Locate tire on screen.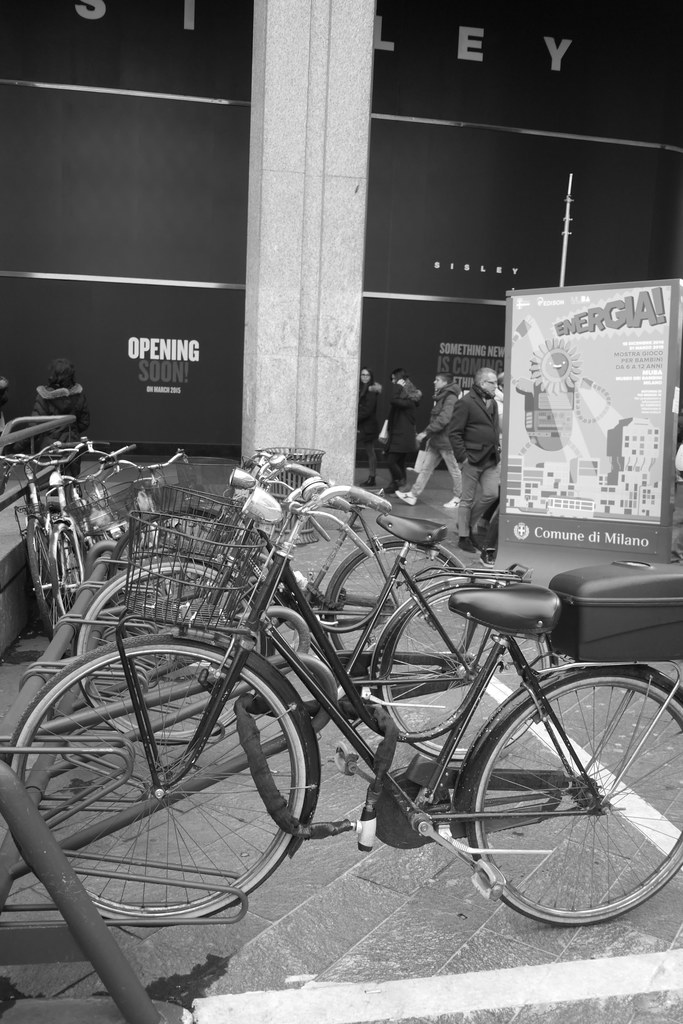
On screen at 467, 666, 682, 930.
